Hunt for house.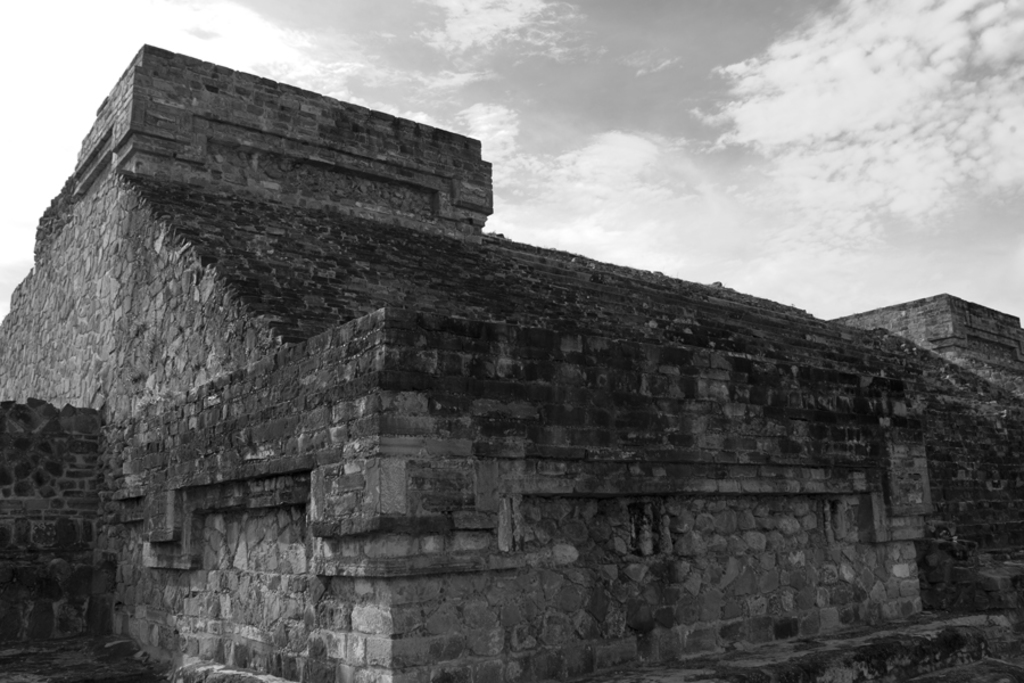
Hunted down at l=519, t=263, r=799, b=682.
